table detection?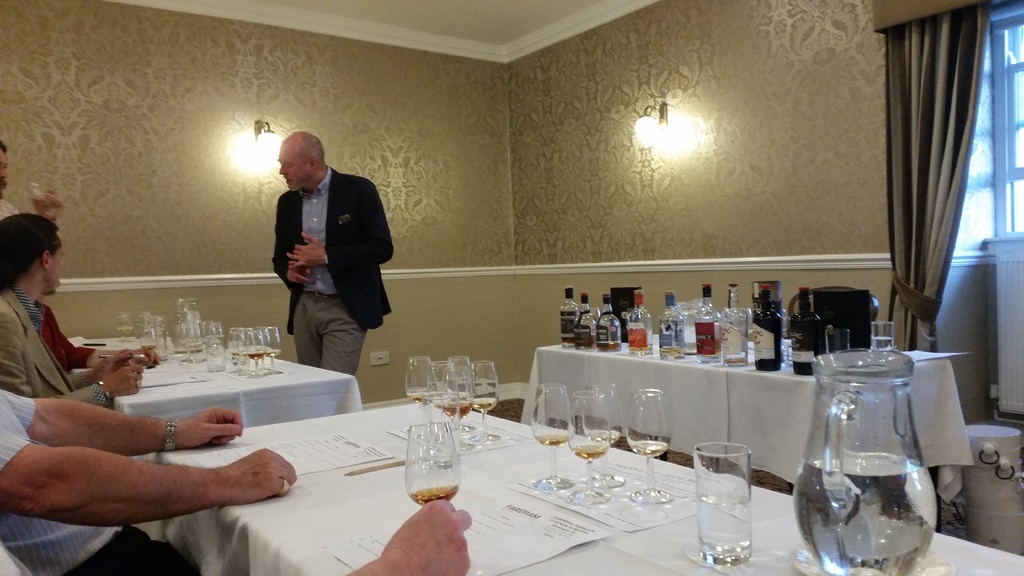
select_region(65, 316, 360, 440)
